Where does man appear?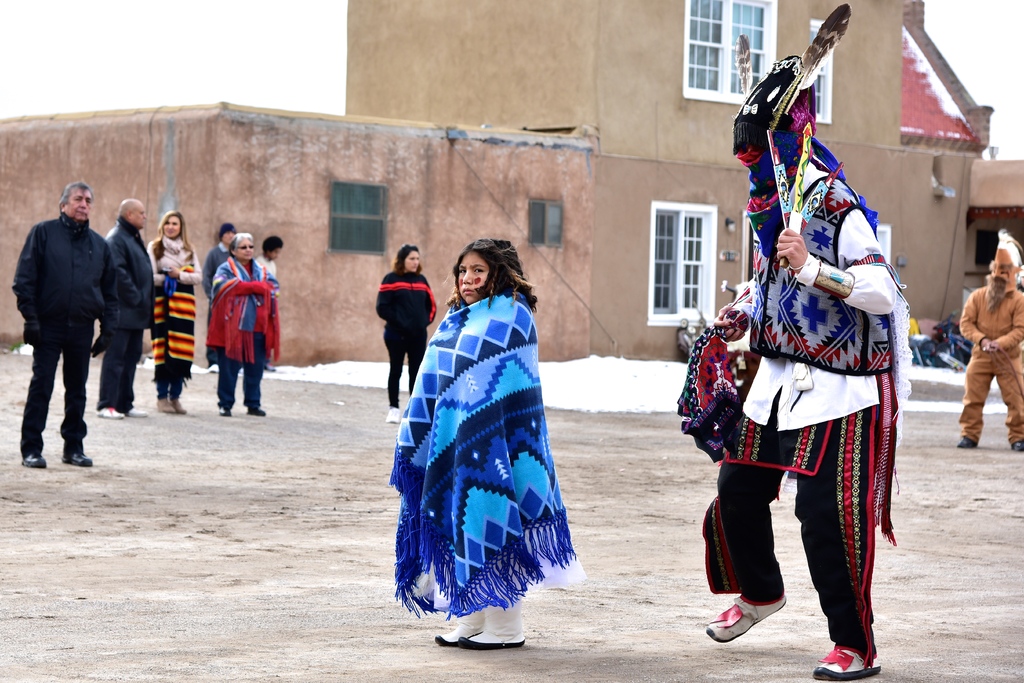
Appears at bbox=[98, 194, 154, 422].
